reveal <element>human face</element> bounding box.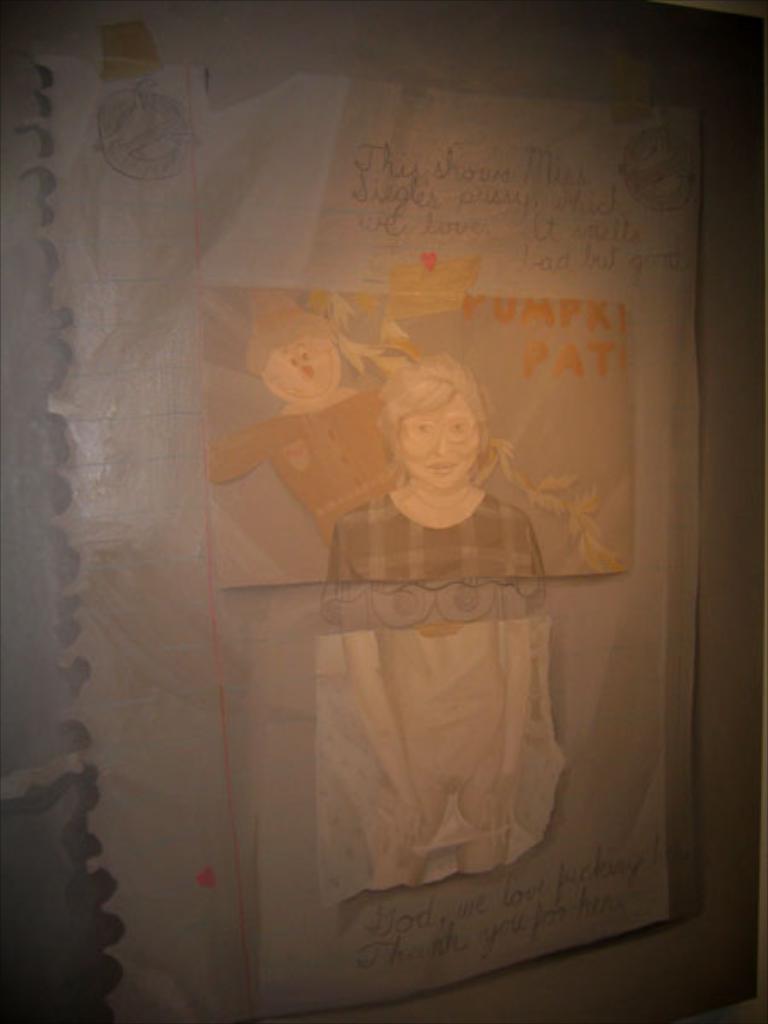
Revealed: [x1=265, y1=338, x2=335, y2=394].
